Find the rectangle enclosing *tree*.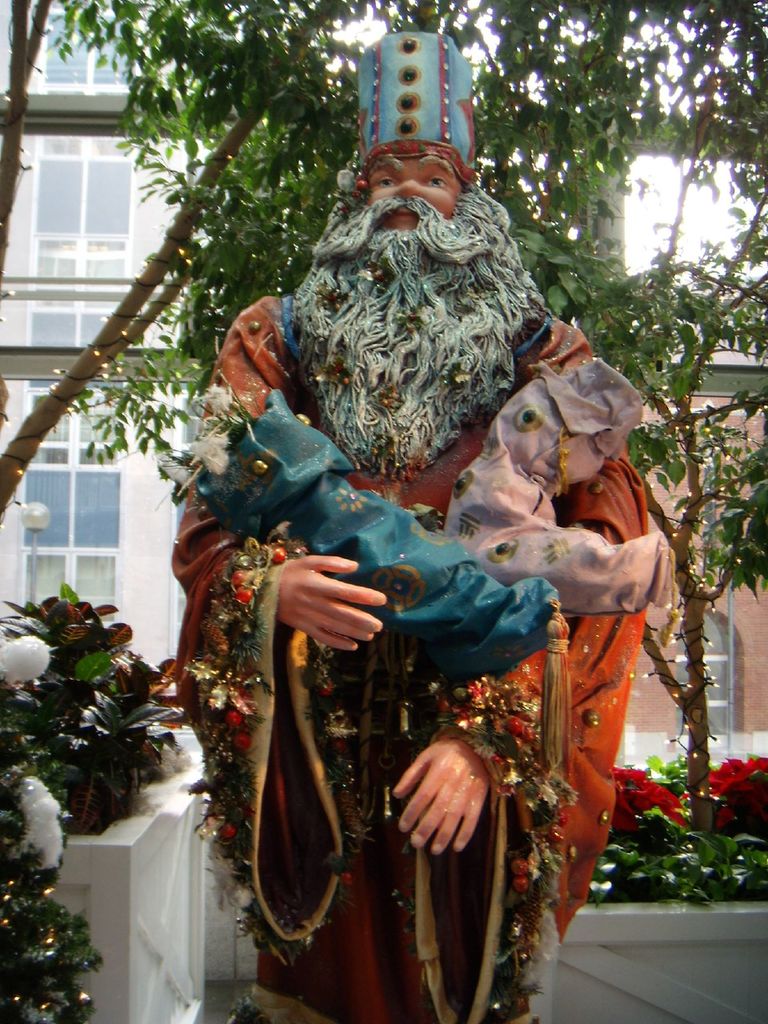
bbox(54, 5, 767, 883).
